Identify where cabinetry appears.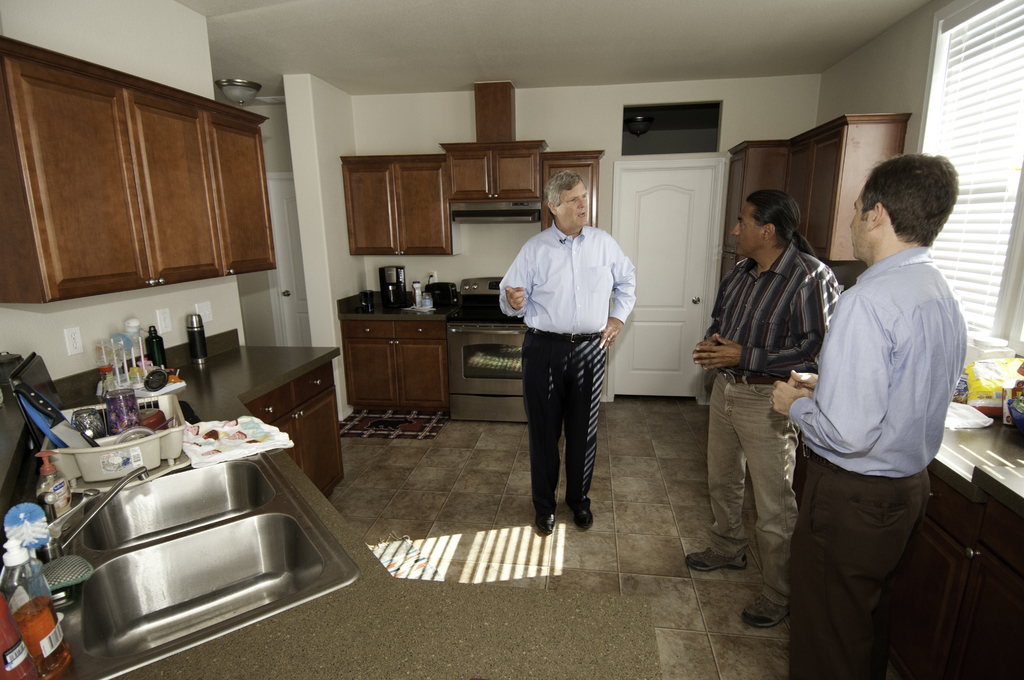
Appears at x1=485, y1=147, x2=541, y2=205.
